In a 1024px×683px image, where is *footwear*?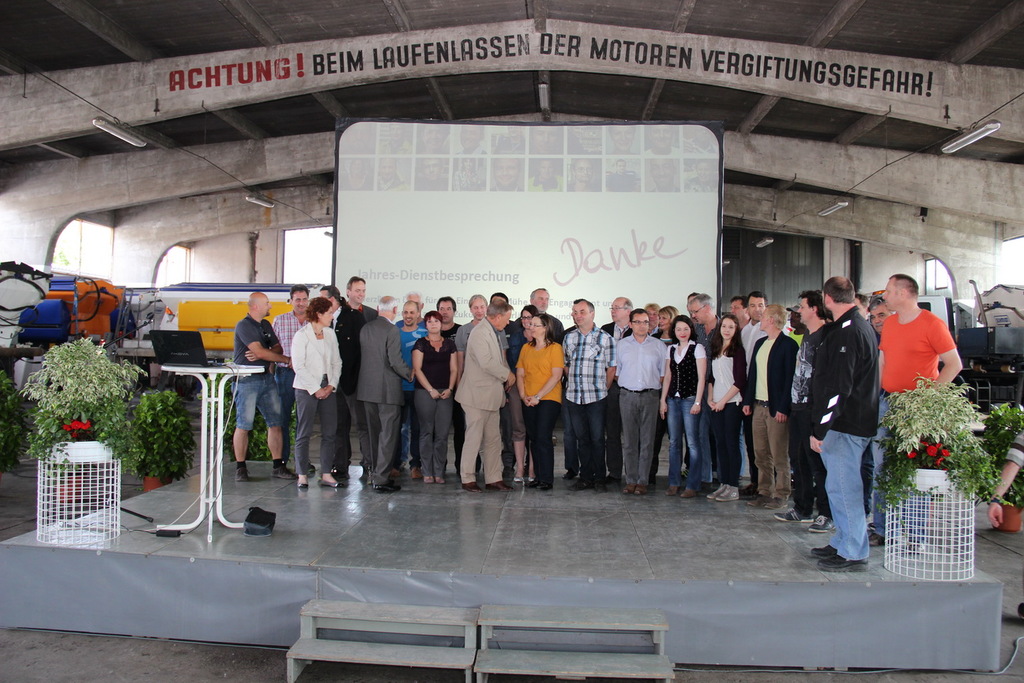
[595,476,608,495].
